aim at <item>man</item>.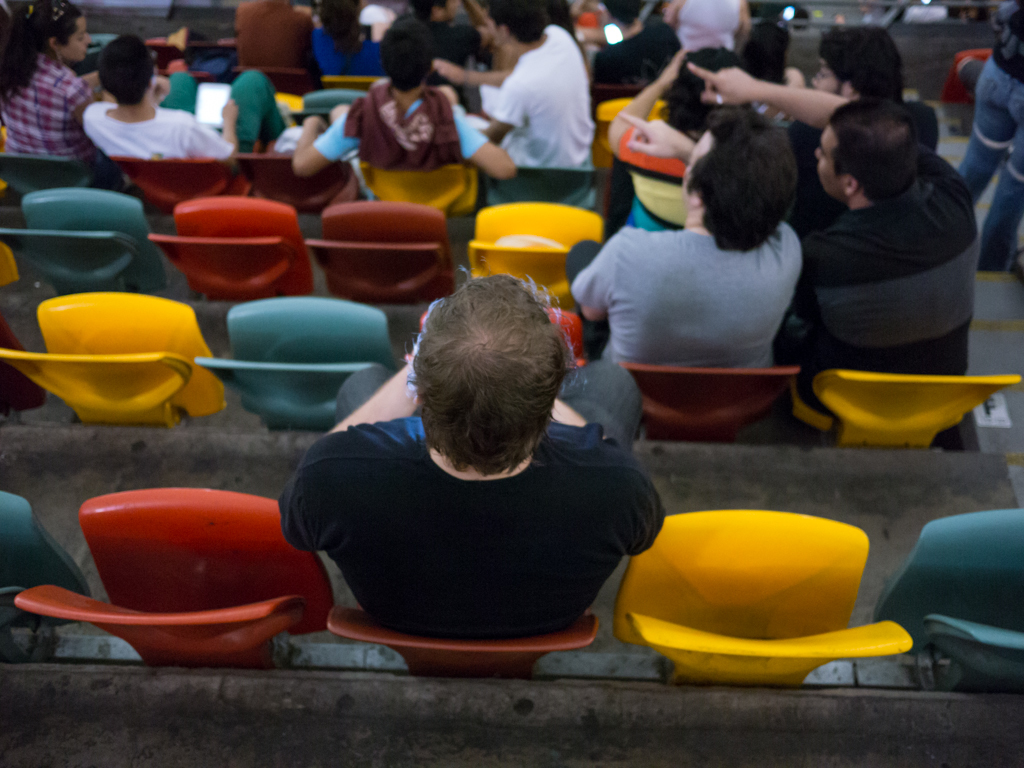
Aimed at <box>429,0,612,224</box>.
